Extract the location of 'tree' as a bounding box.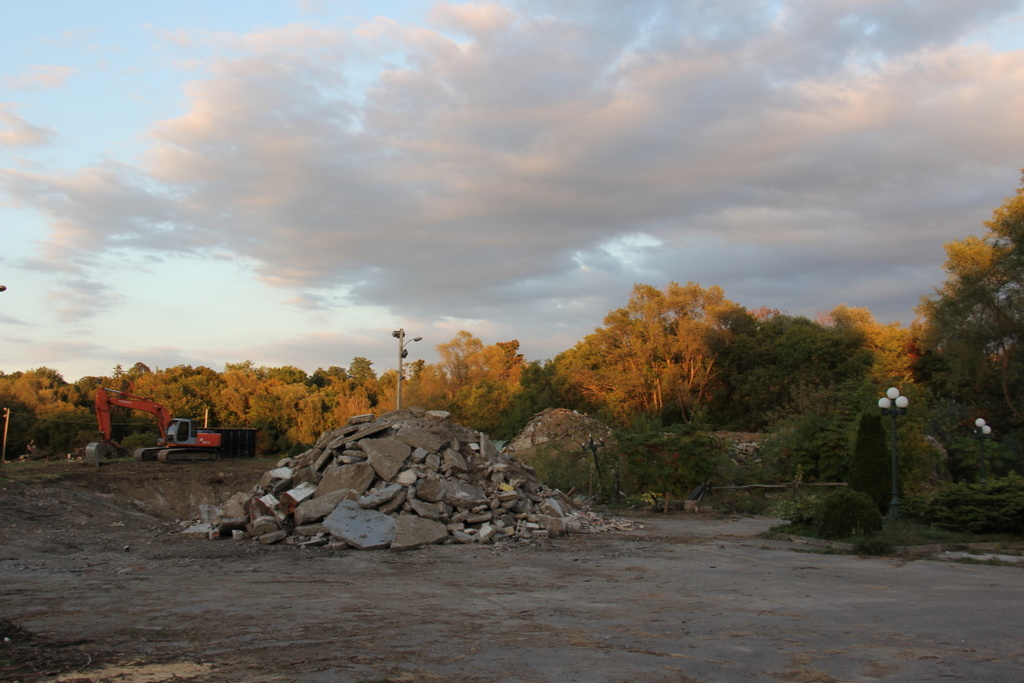
l=916, t=186, r=1023, b=439.
